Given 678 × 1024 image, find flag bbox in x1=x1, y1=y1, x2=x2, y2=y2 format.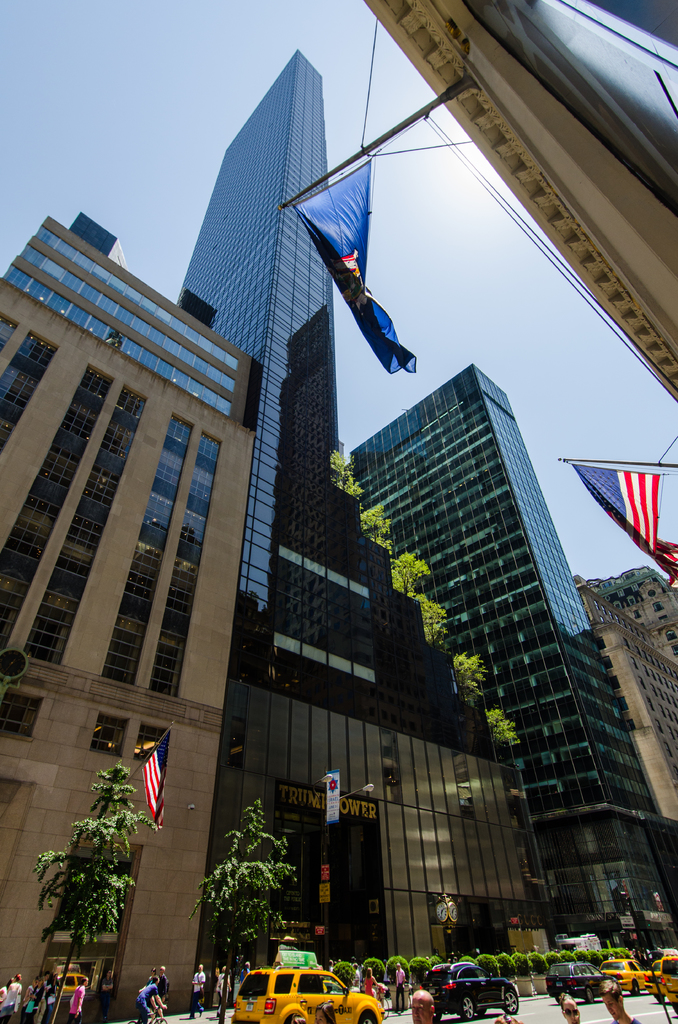
x1=287, y1=147, x2=416, y2=374.
